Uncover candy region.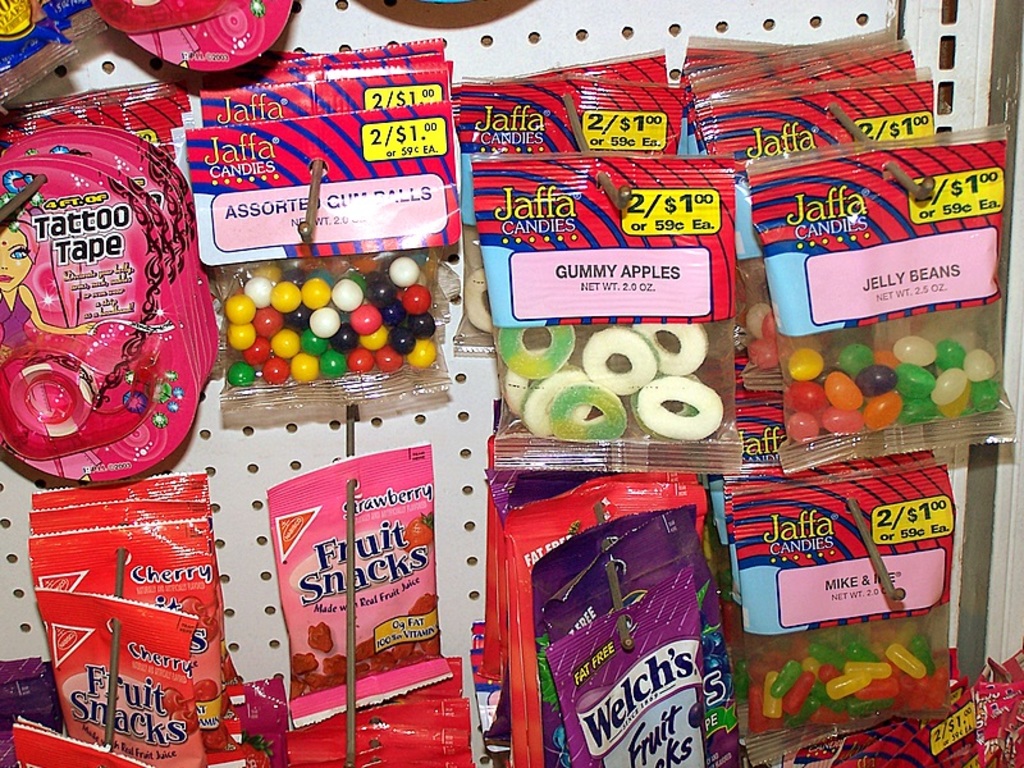
Uncovered: Rect(206, 227, 434, 396).
